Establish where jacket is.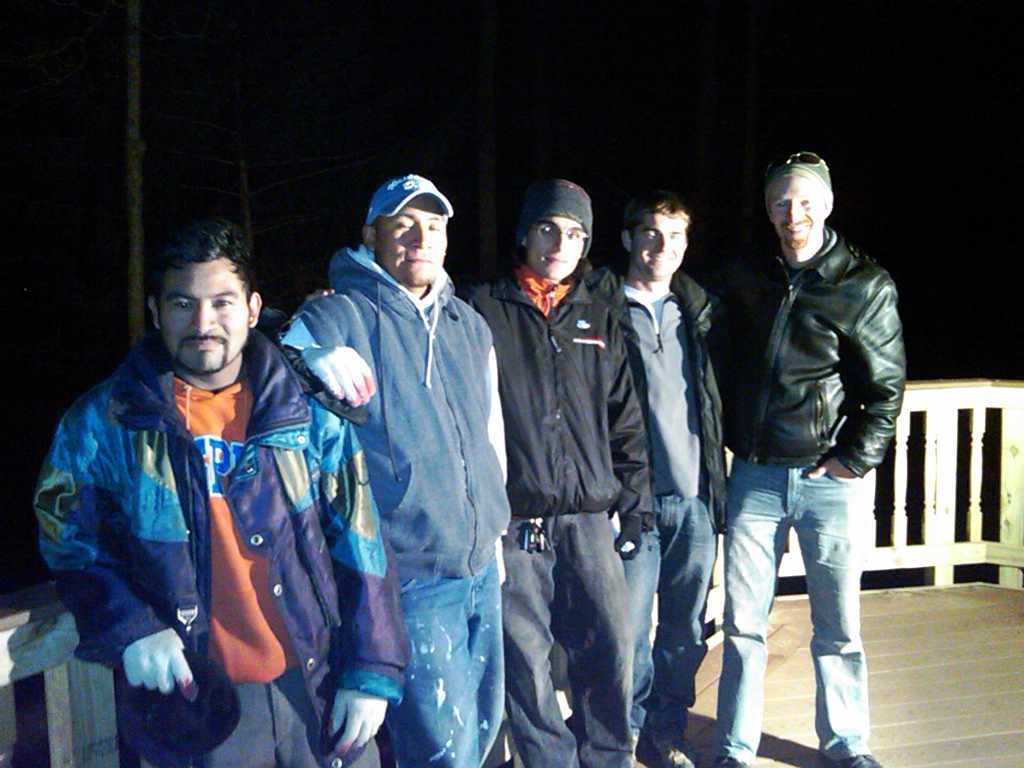
Established at bbox=[468, 251, 666, 533].
